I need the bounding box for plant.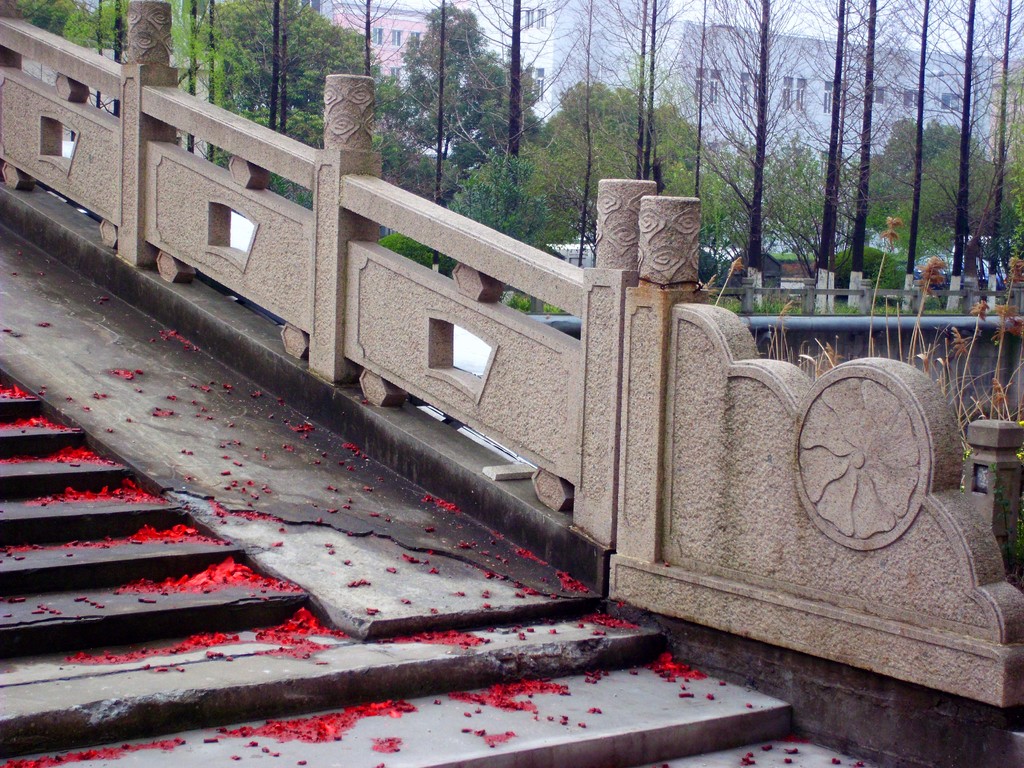
Here it is: 800/336/858/376.
